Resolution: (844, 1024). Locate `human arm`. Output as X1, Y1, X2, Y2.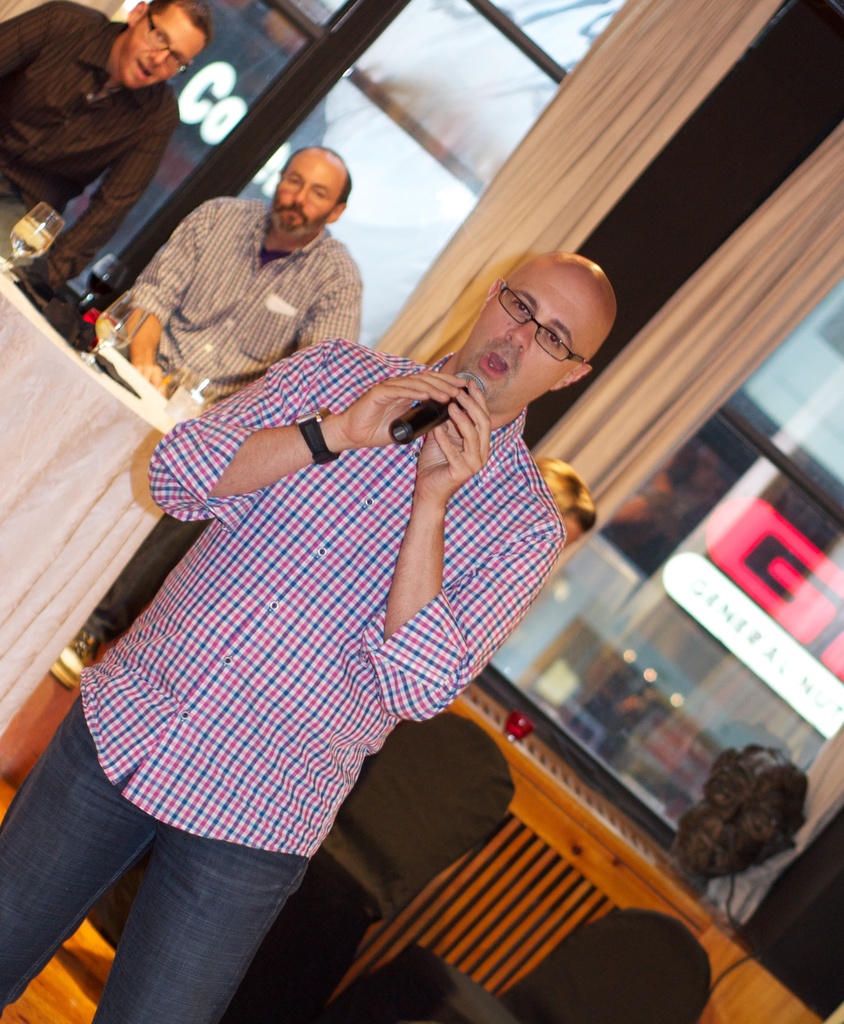
0, 1, 77, 90.
